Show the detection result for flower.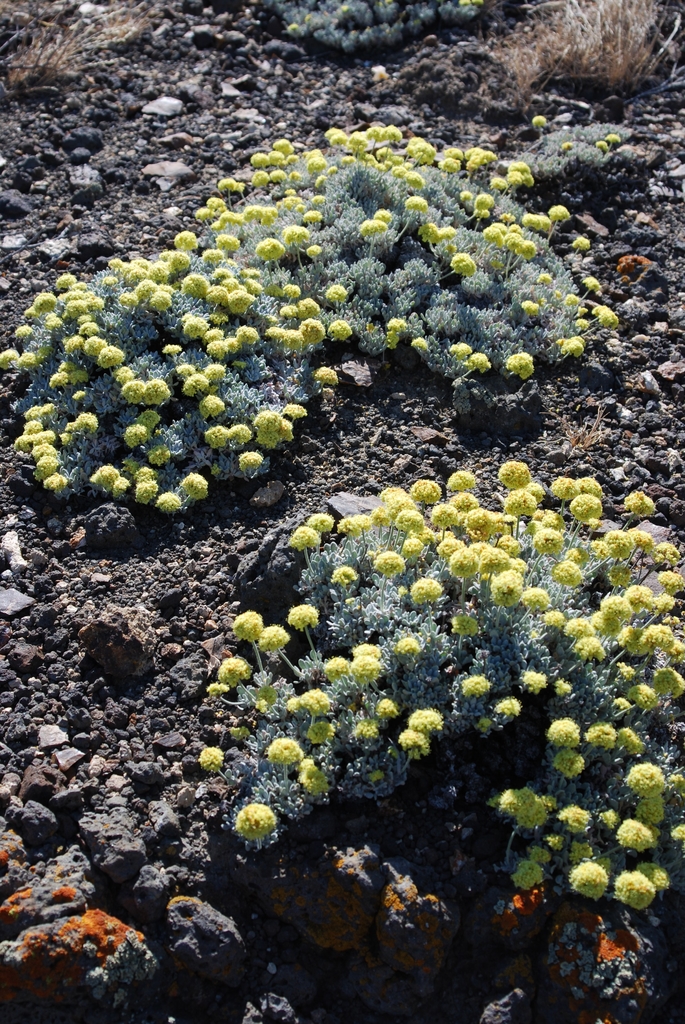
bbox=(220, 795, 290, 858).
